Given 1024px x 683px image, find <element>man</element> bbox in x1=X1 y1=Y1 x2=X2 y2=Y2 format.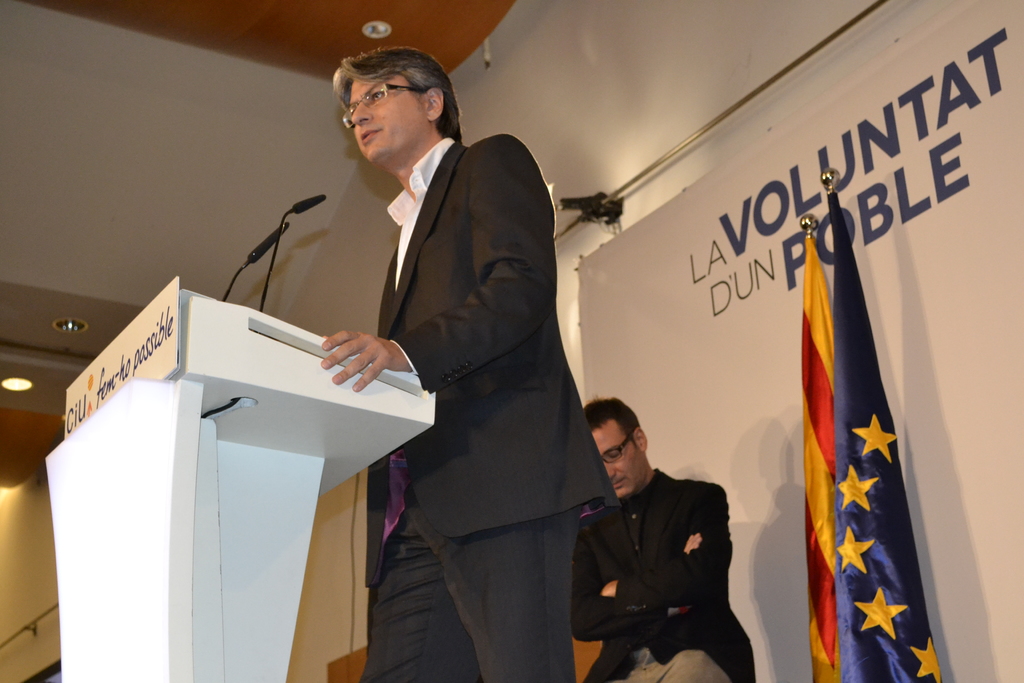
x1=346 y1=26 x2=605 y2=682.
